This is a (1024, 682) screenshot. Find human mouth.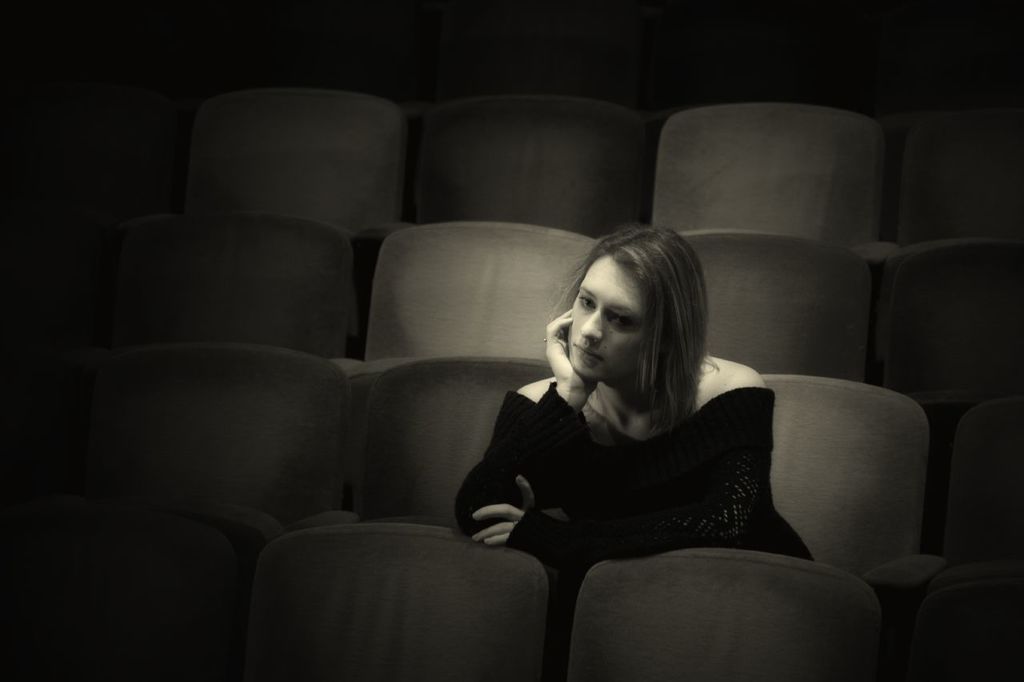
Bounding box: l=572, t=341, r=602, b=363.
